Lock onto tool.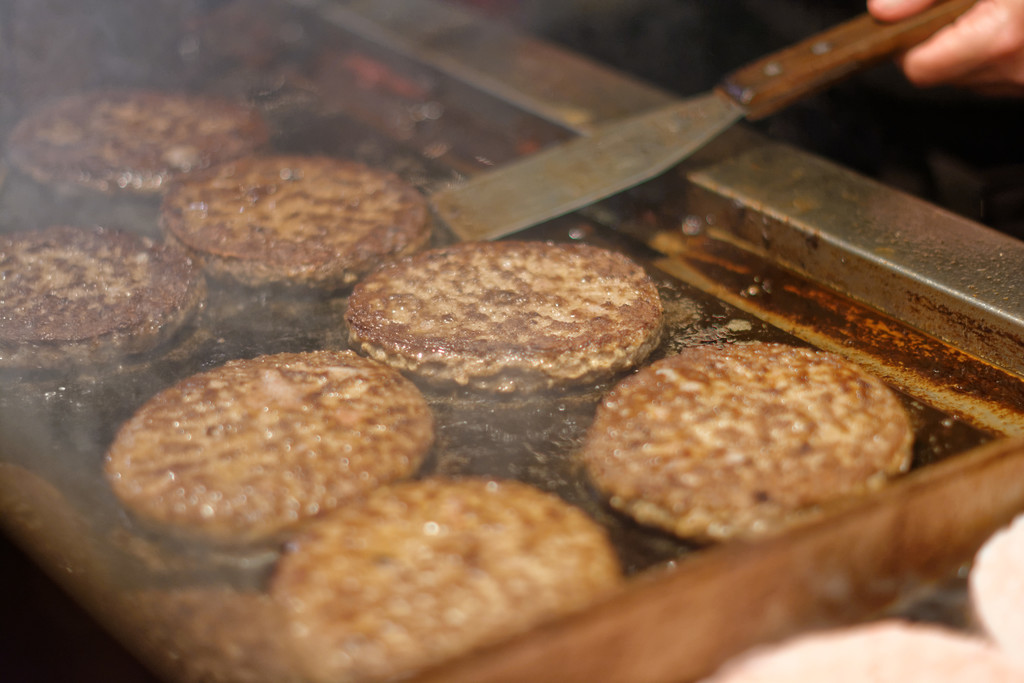
Locked: bbox=[440, 0, 995, 244].
